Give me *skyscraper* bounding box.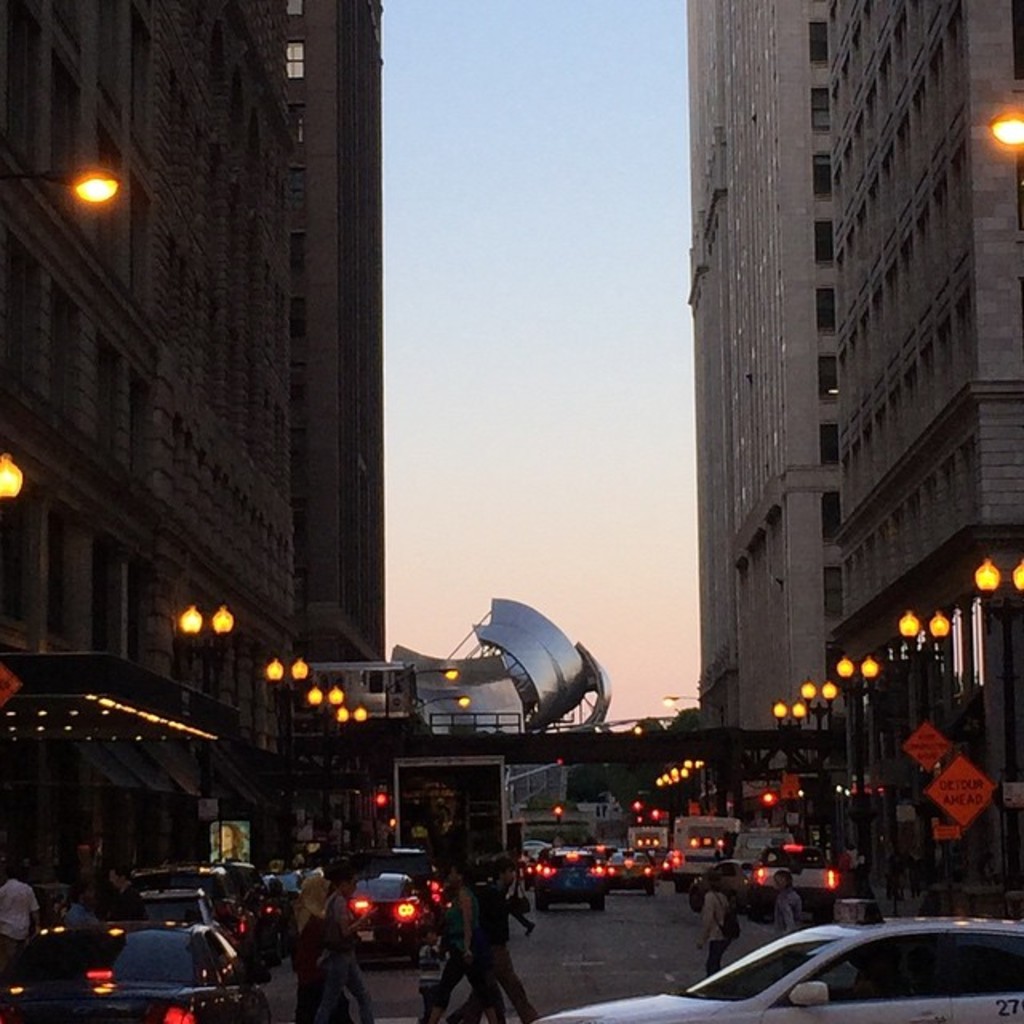
(left=819, top=0, right=1022, bottom=920).
